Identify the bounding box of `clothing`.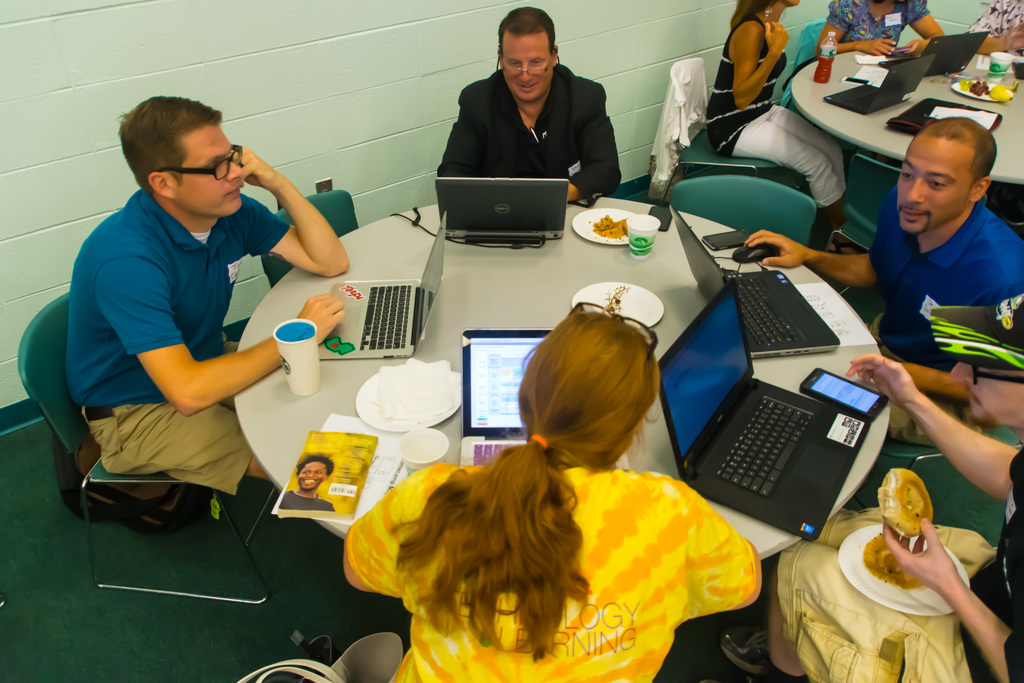
bbox=[823, 0, 931, 51].
